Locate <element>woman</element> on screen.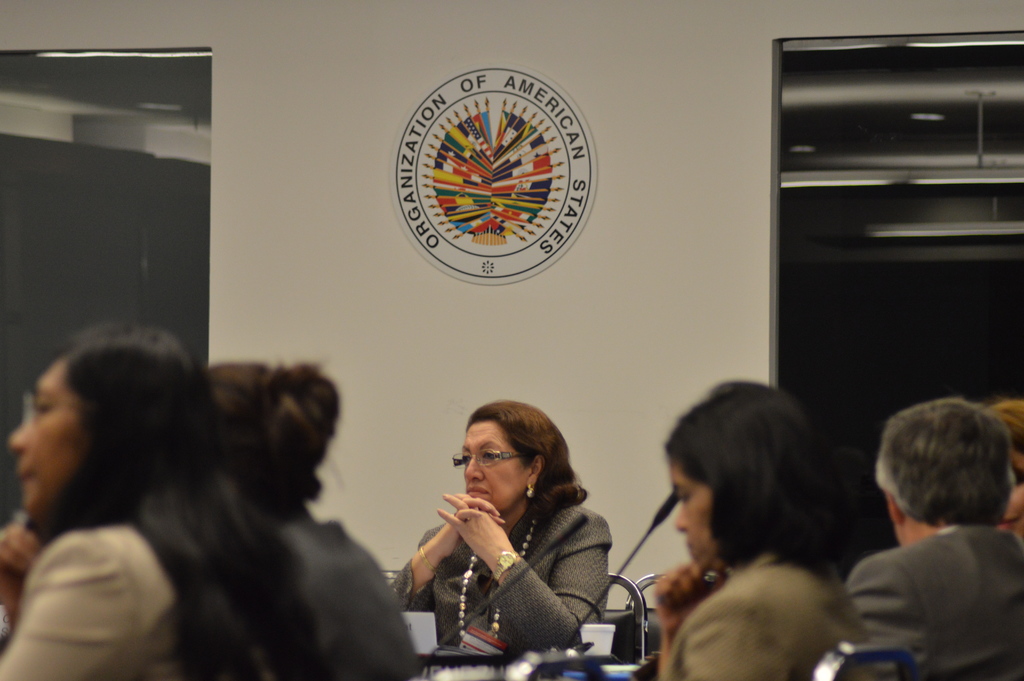
On screen at {"x1": 669, "y1": 389, "x2": 881, "y2": 680}.
